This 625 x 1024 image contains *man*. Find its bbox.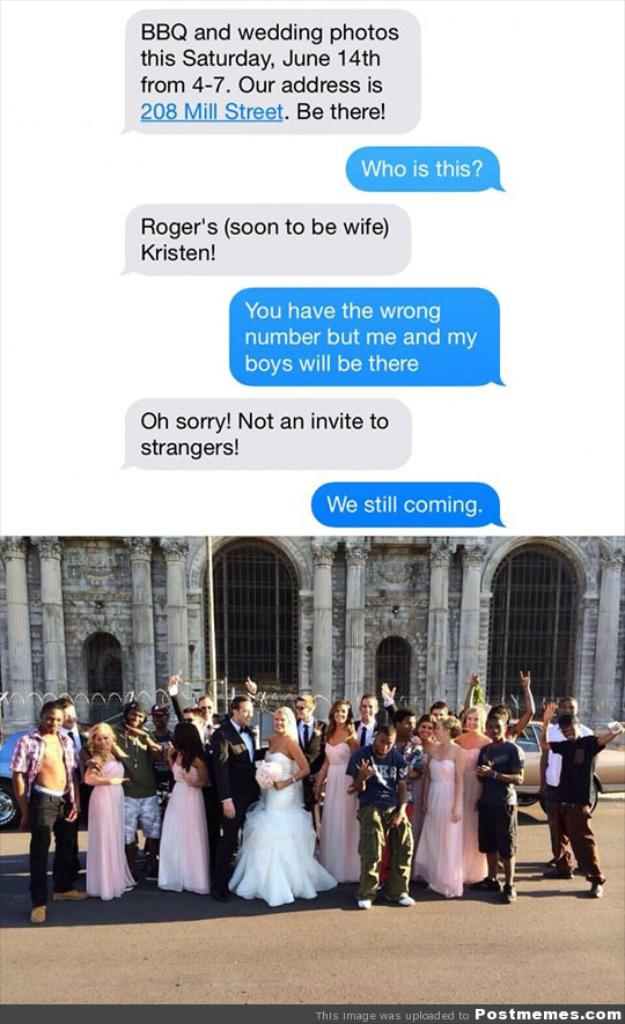
pyautogui.locateOnScreen(78, 699, 166, 885).
